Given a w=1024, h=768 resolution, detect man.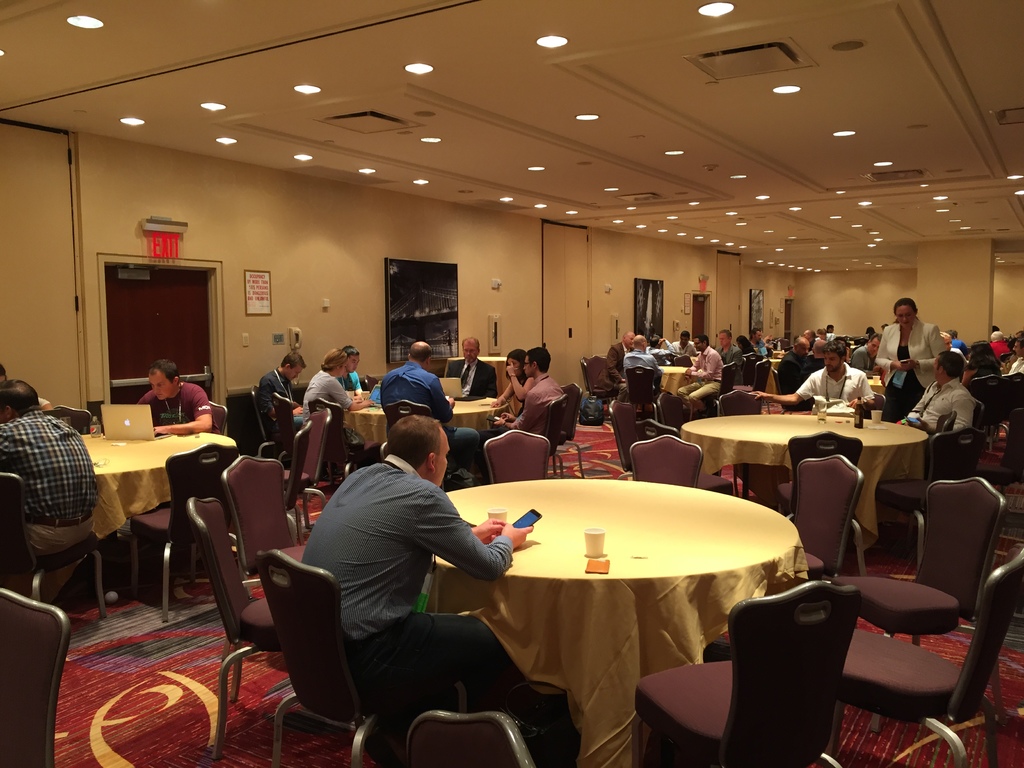
(385, 339, 444, 419).
